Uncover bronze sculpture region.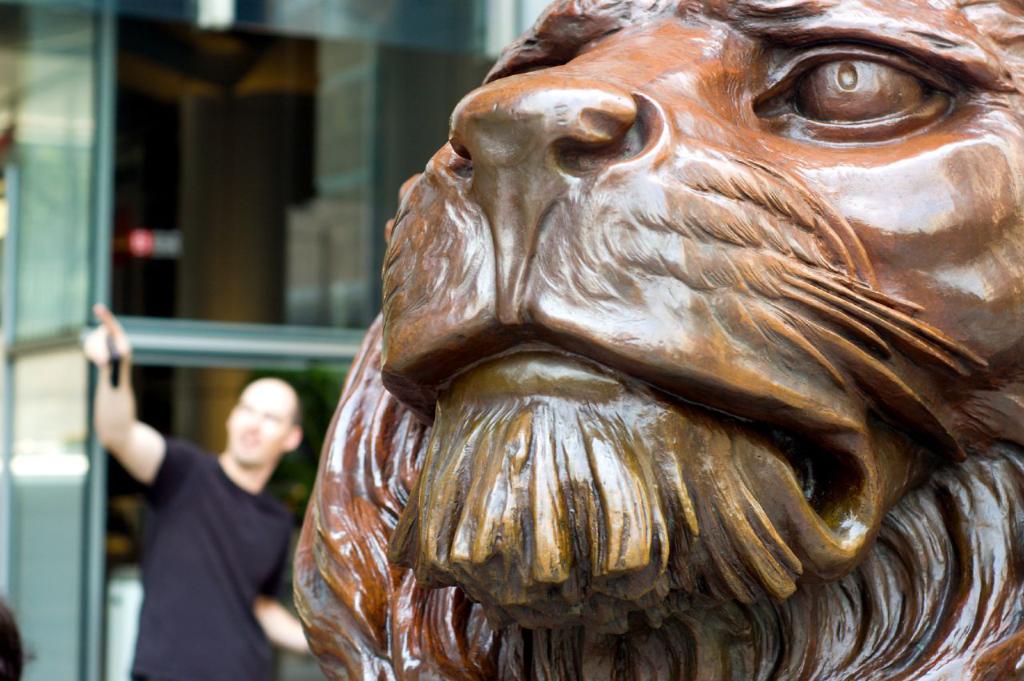
Uncovered: 274, 0, 1023, 667.
